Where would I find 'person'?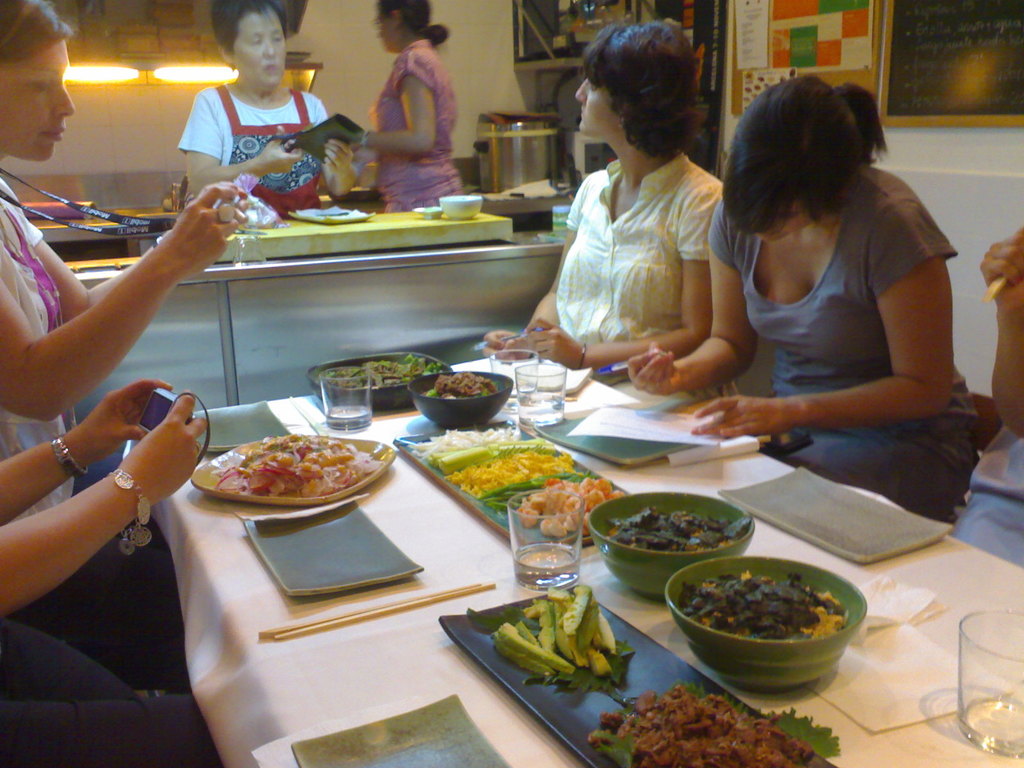
At [625,65,988,525].
